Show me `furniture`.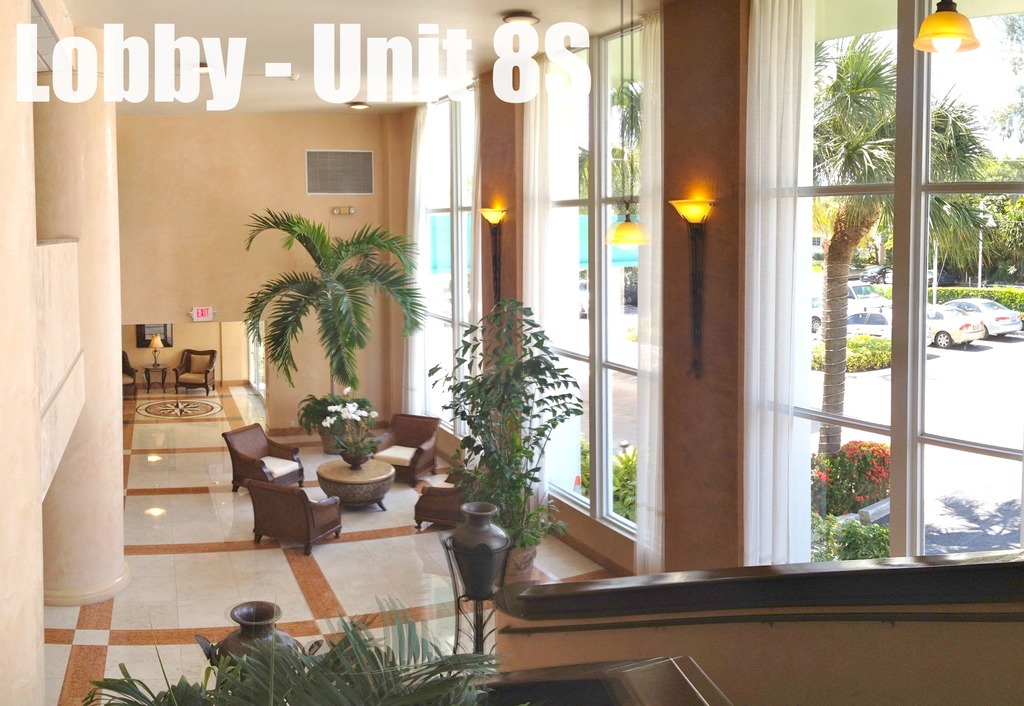
`furniture` is here: [371,412,444,485].
